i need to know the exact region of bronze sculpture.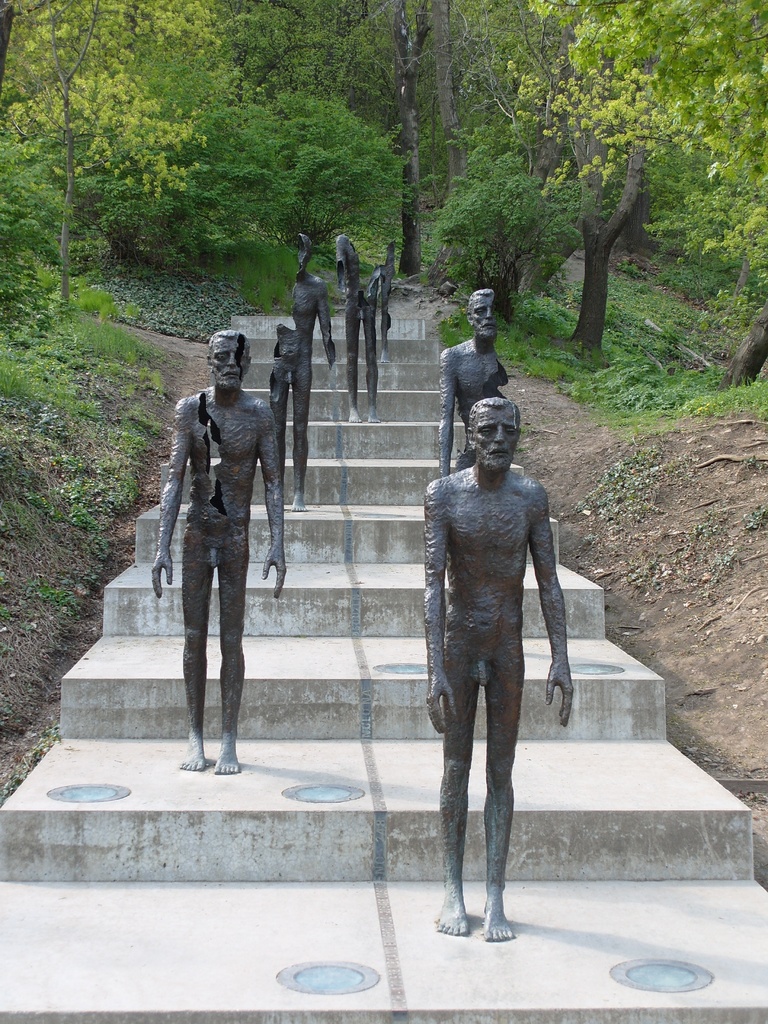
Region: bbox=[266, 239, 341, 516].
